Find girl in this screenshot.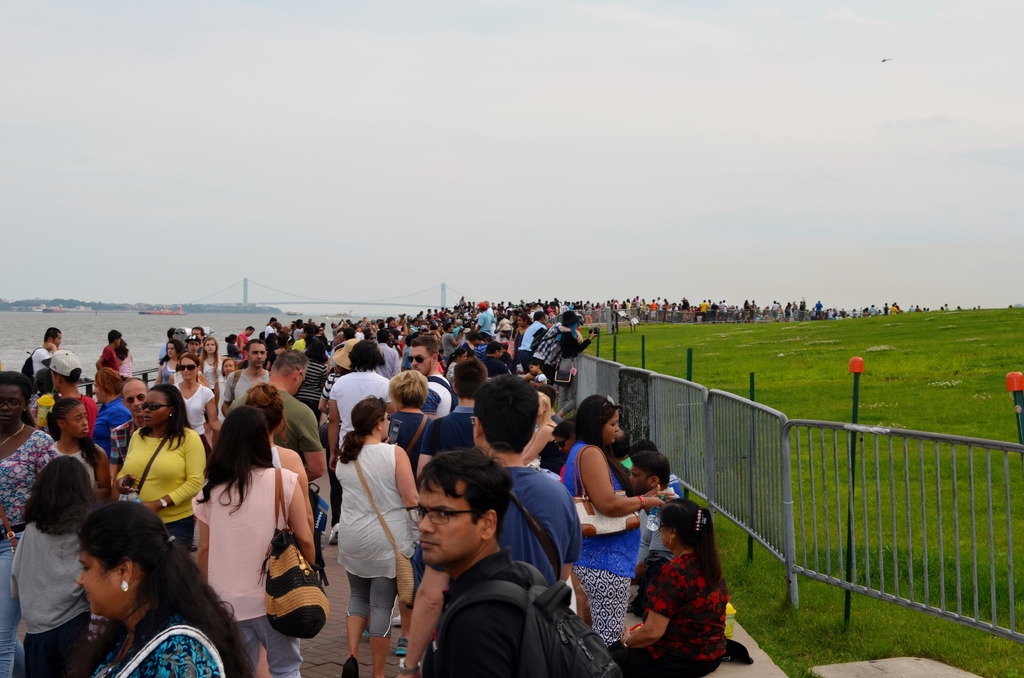
The bounding box for girl is pyautogui.locateOnScreen(558, 390, 659, 665).
